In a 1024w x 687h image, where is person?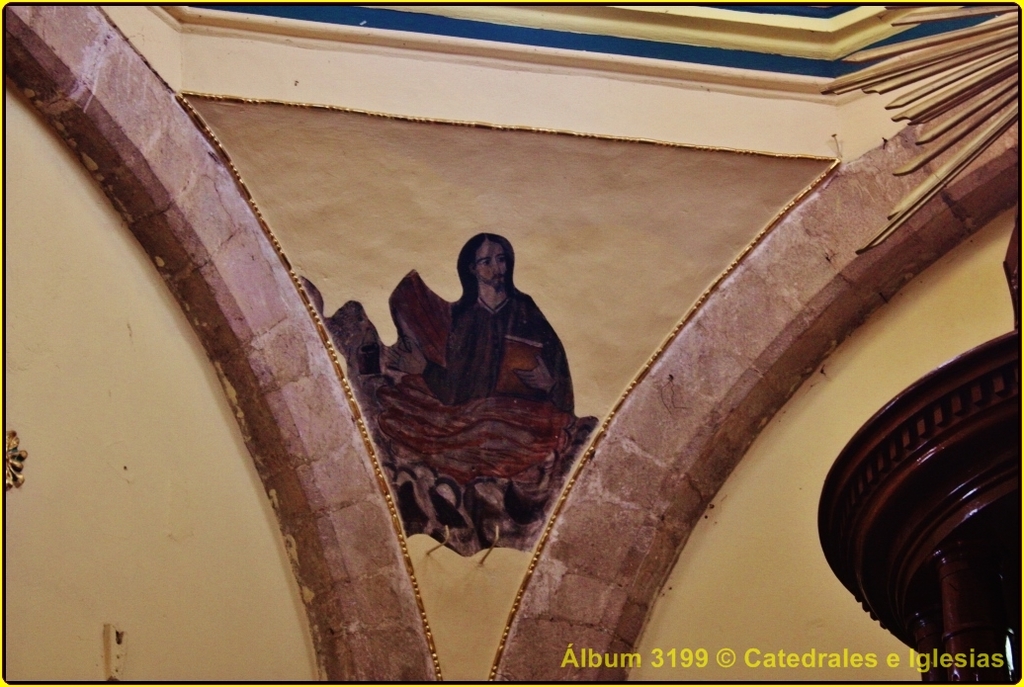
Rect(384, 233, 575, 407).
